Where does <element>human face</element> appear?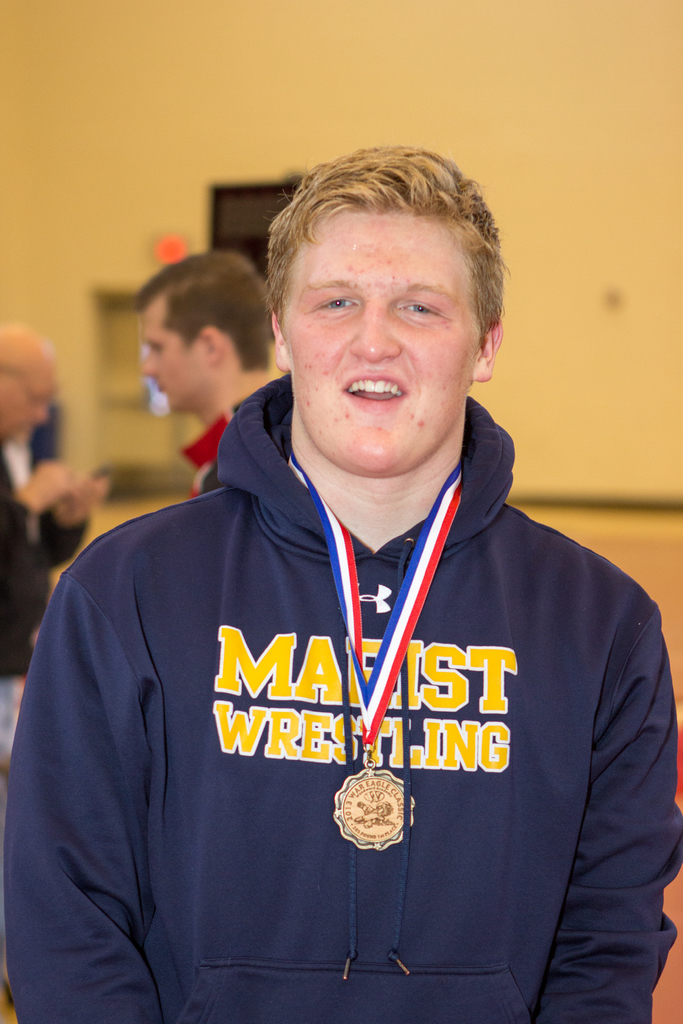
Appears at l=0, t=354, r=62, b=445.
